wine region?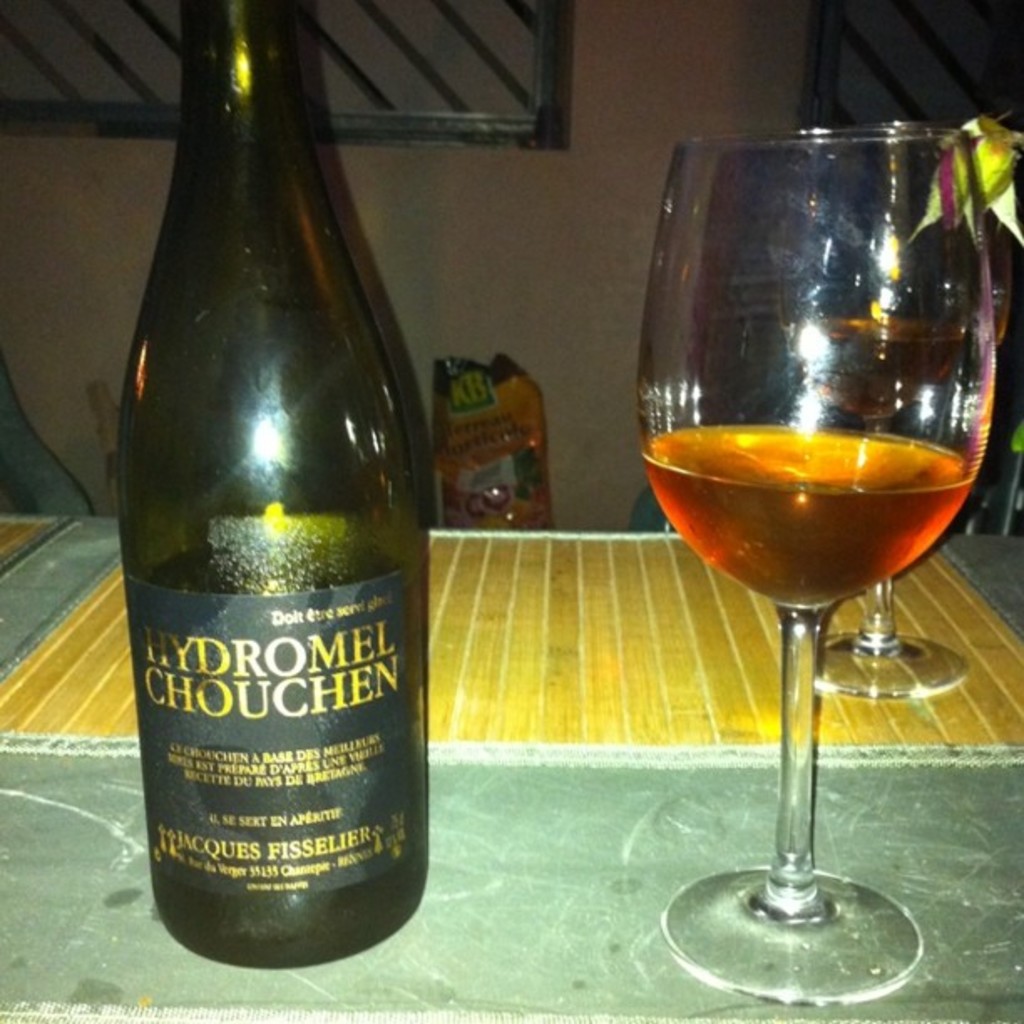
x1=102 y1=0 x2=433 y2=974
